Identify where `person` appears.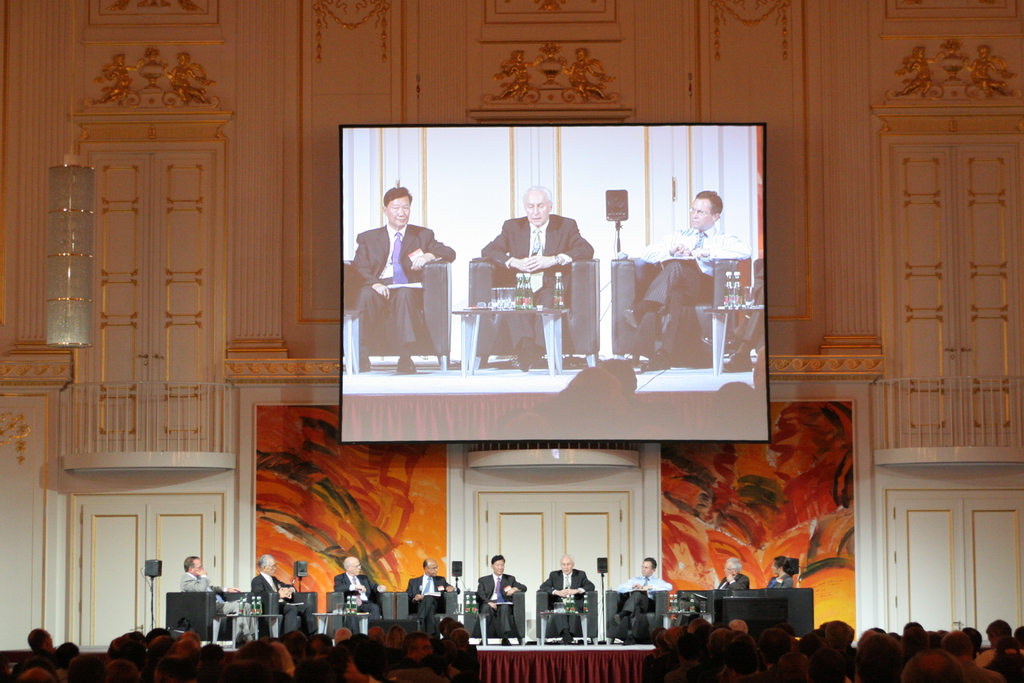
Appears at x1=478 y1=555 x2=525 y2=646.
